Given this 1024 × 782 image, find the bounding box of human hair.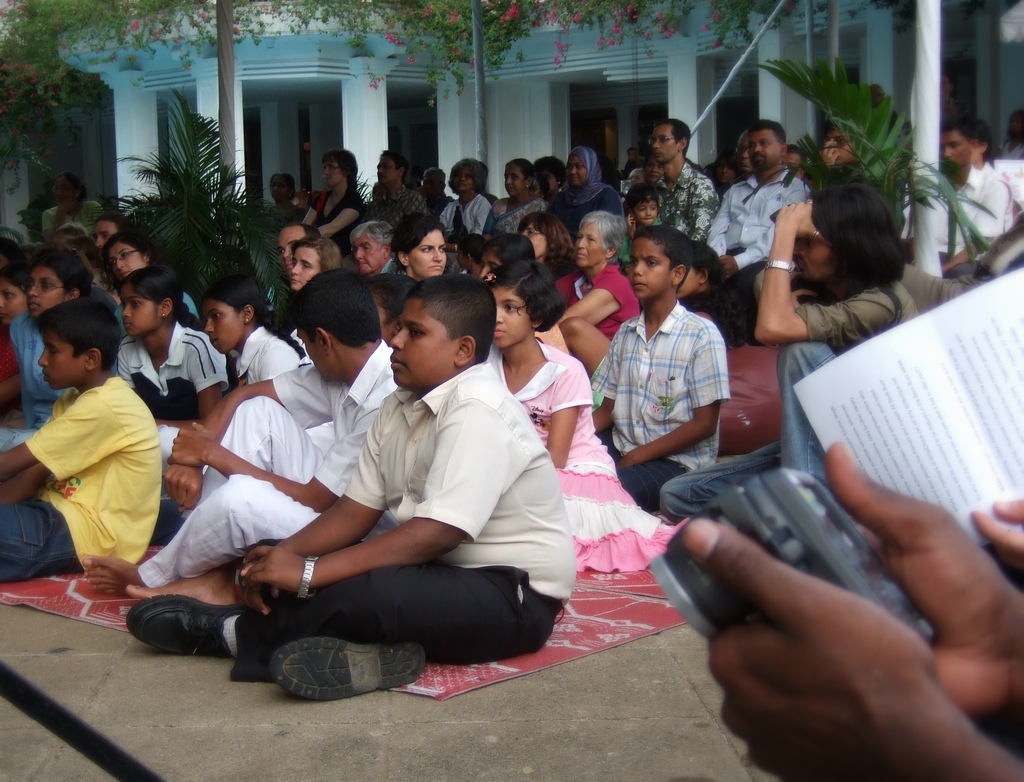
detection(0, 261, 31, 291).
